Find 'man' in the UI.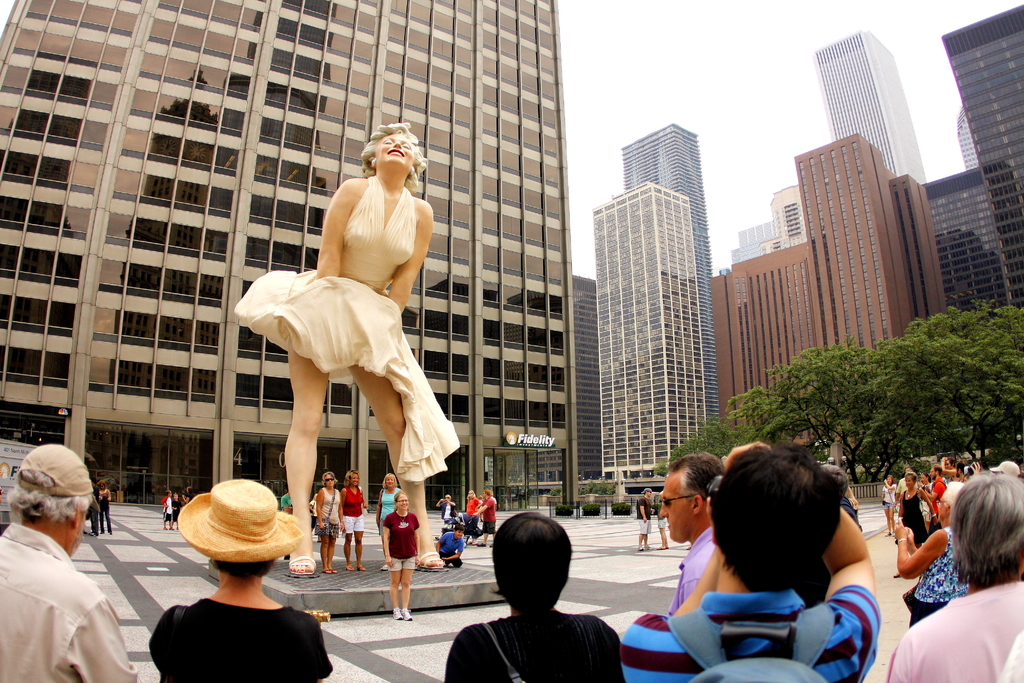
UI element at {"left": 620, "top": 440, "right": 882, "bottom": 682}.
